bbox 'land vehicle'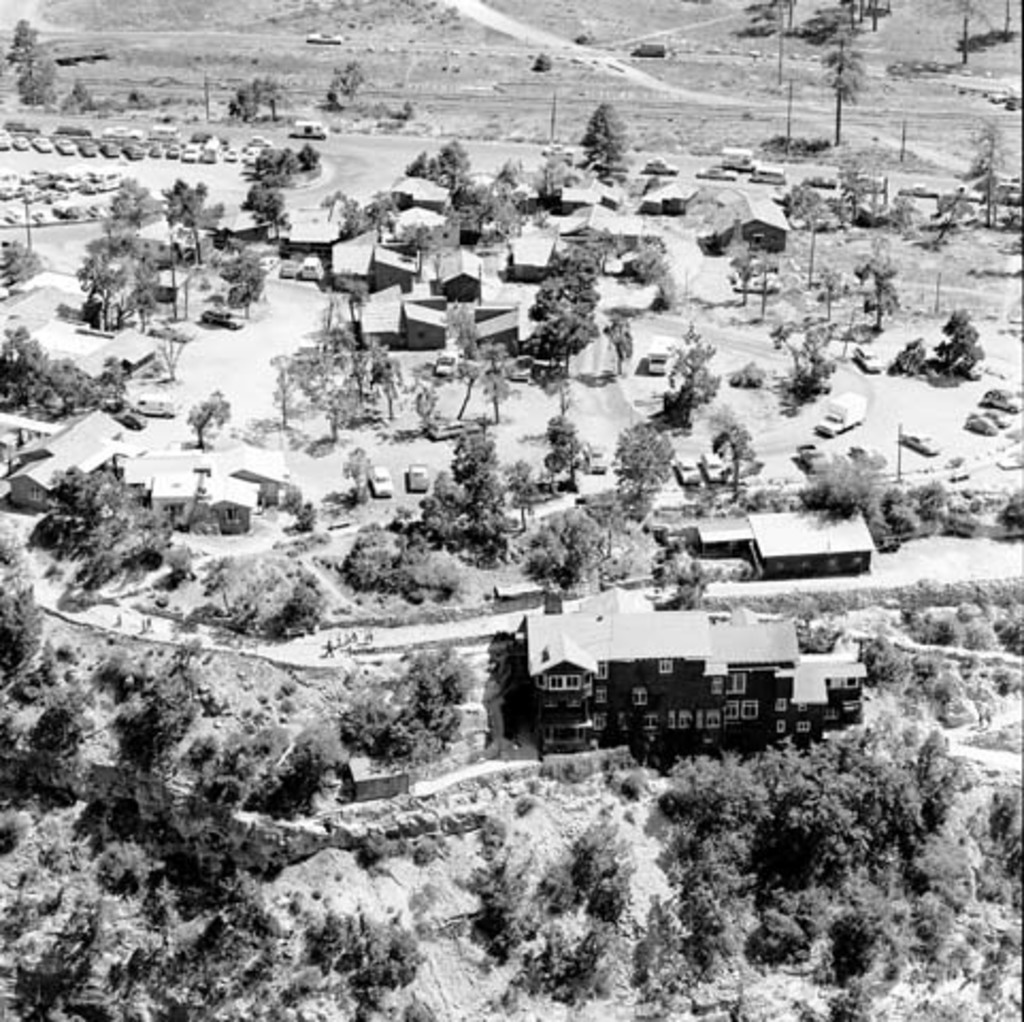
locate(79, 164, 121, 198)
